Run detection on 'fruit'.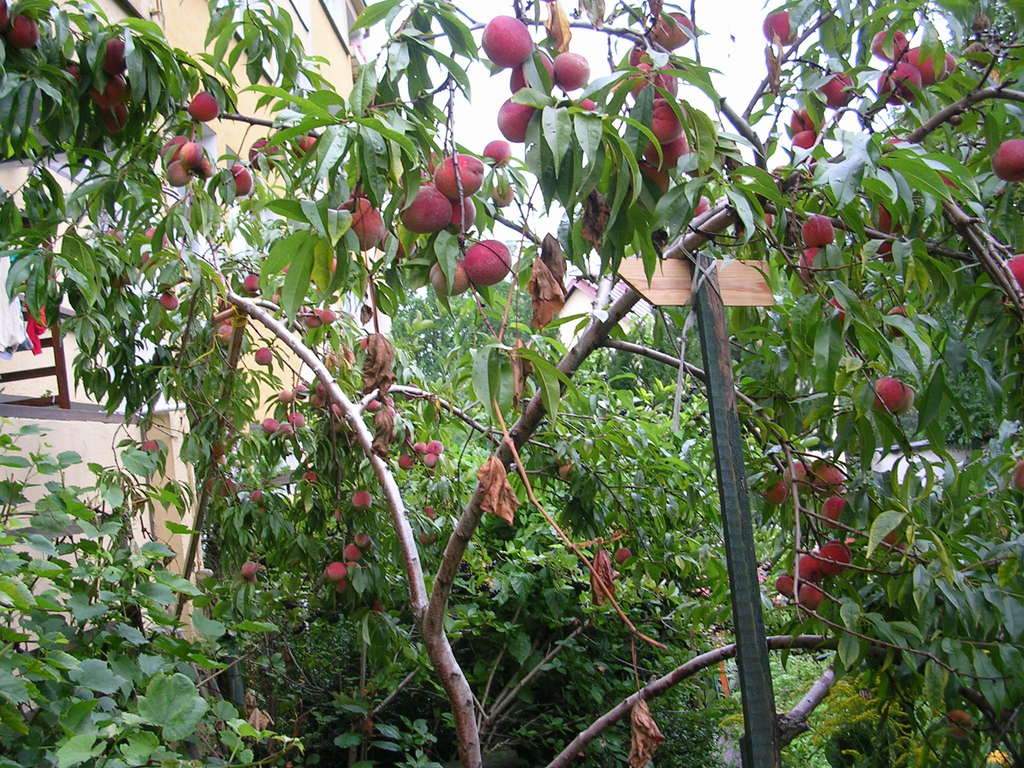
Result: (left=907, top=40, right=956, bottom=81).
